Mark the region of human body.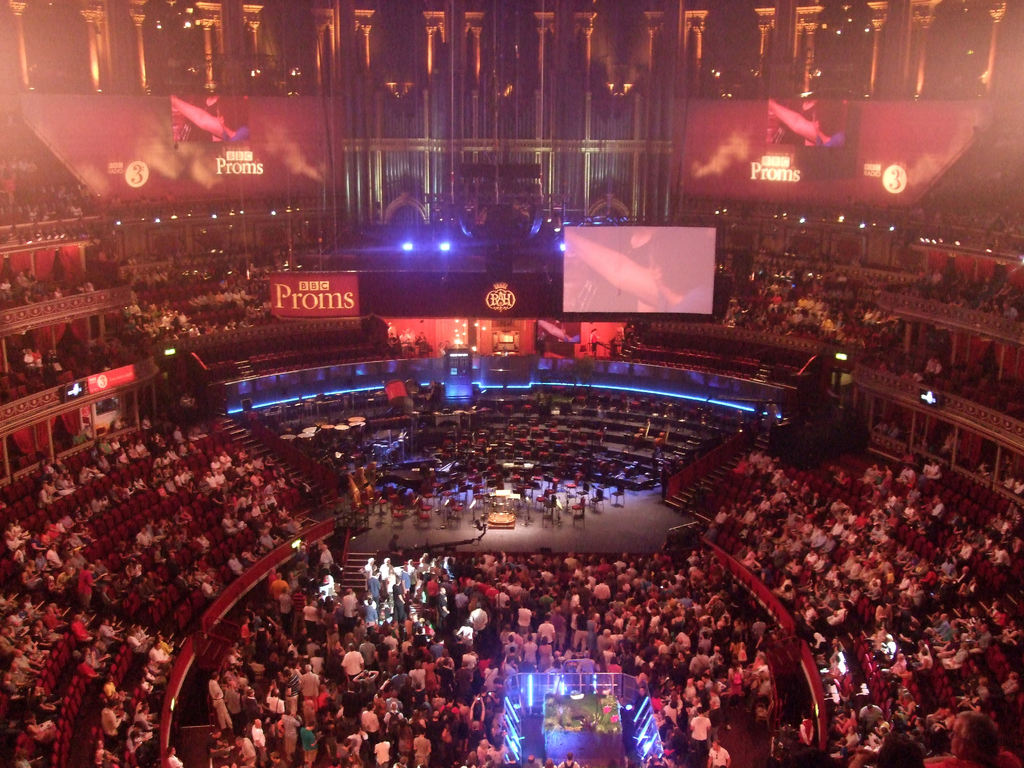
Region: 650 588 660 601.
